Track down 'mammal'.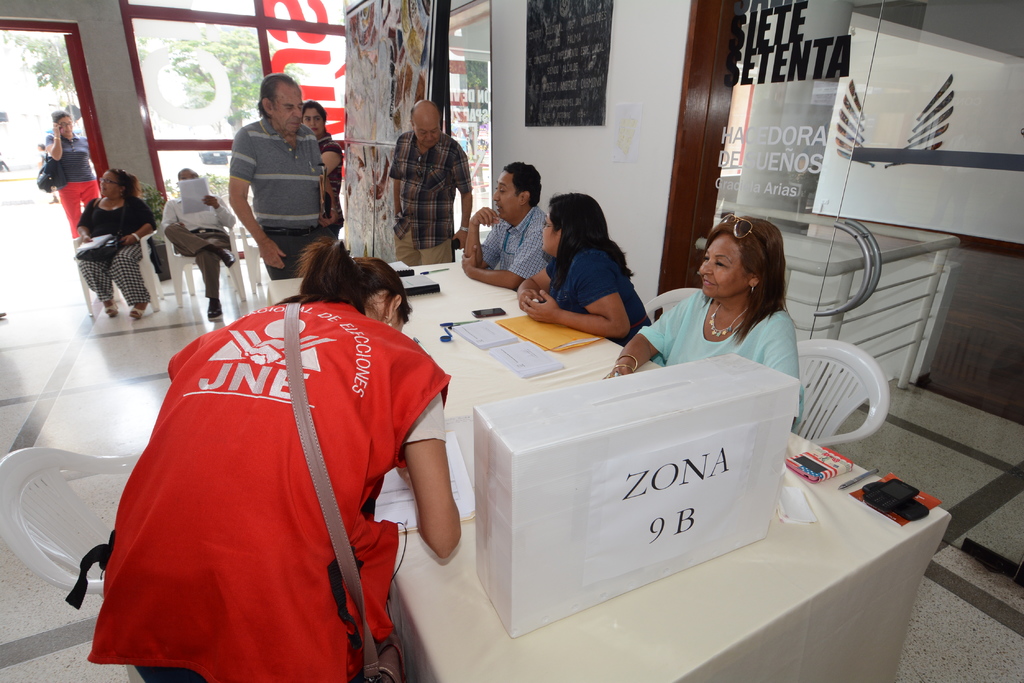
Tracked to (x1=465, y1=163, x2=546, y2=292).
